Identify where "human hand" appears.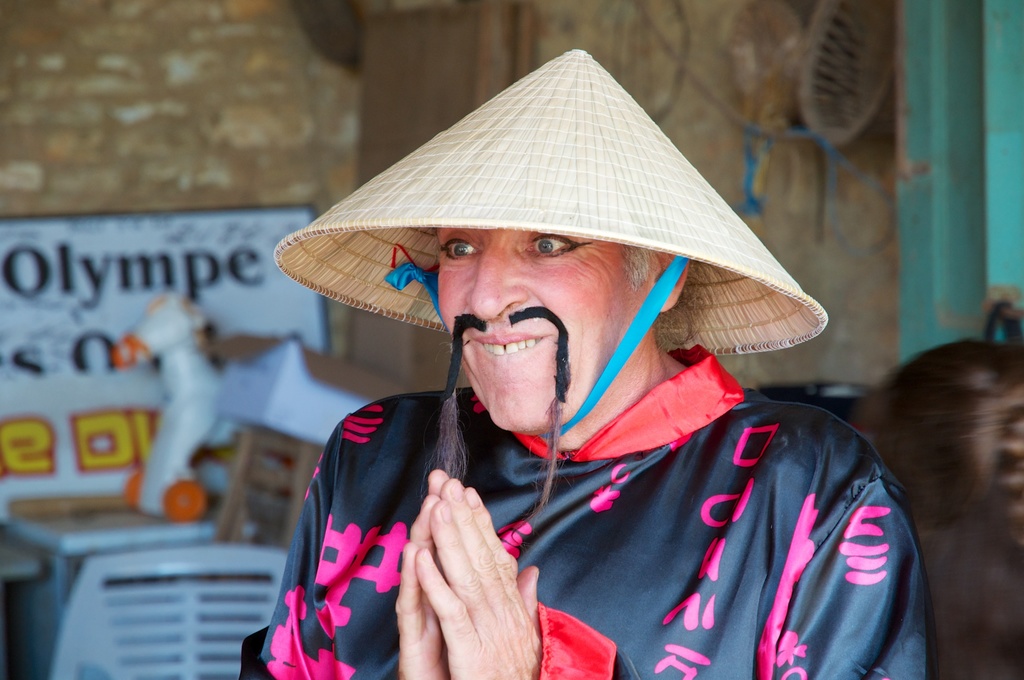
Appears at (left=413, top=474, right=541, bottom=679).
